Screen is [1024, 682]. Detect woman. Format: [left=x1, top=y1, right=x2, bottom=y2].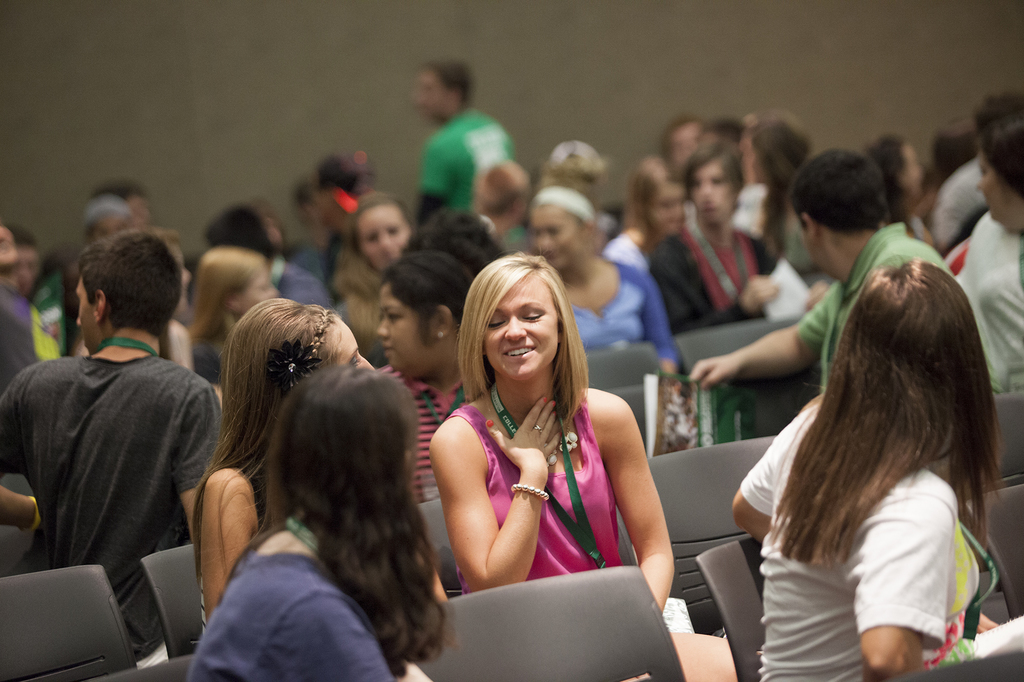
[left=339, top=194, right=423, bottom=353].
